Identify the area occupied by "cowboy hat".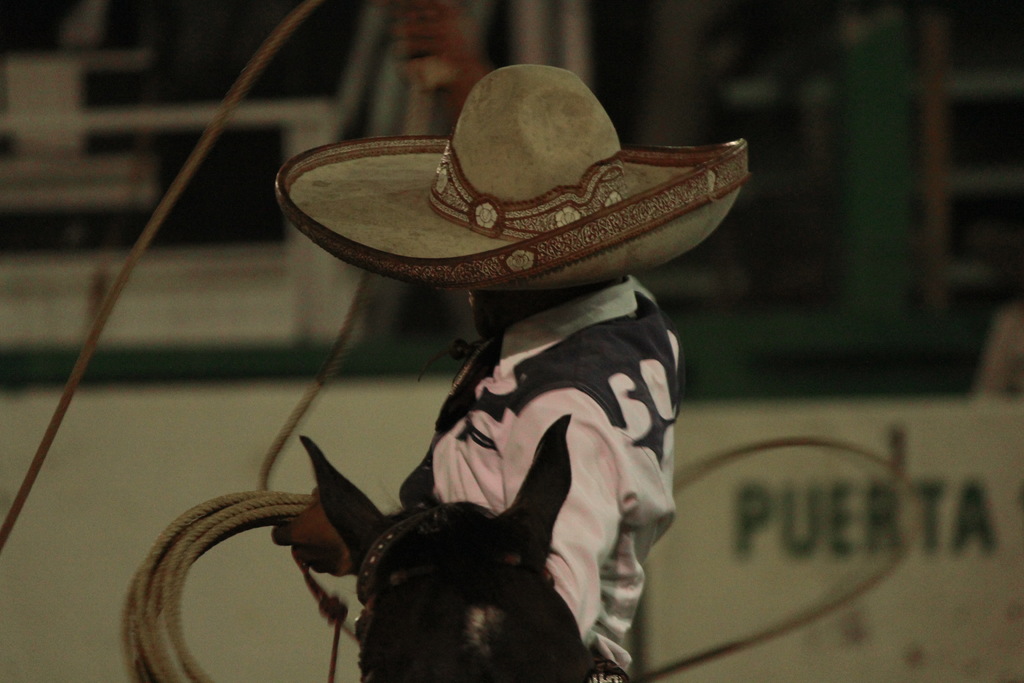
Area: box=[266, 55, 698, 331].
